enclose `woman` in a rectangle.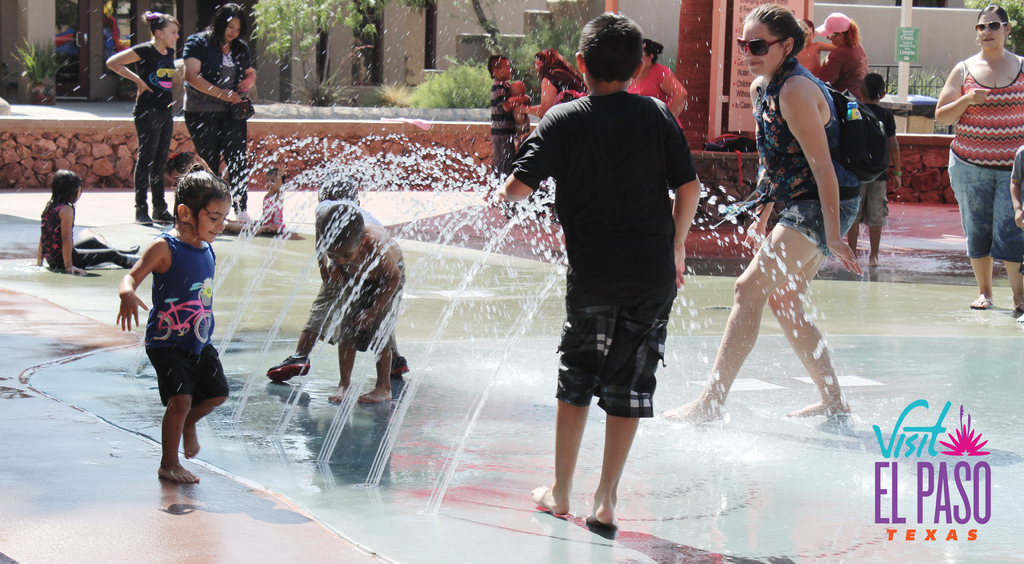
{"left": 936, "top": 4, "right": 1023, "bottom": 309}.
